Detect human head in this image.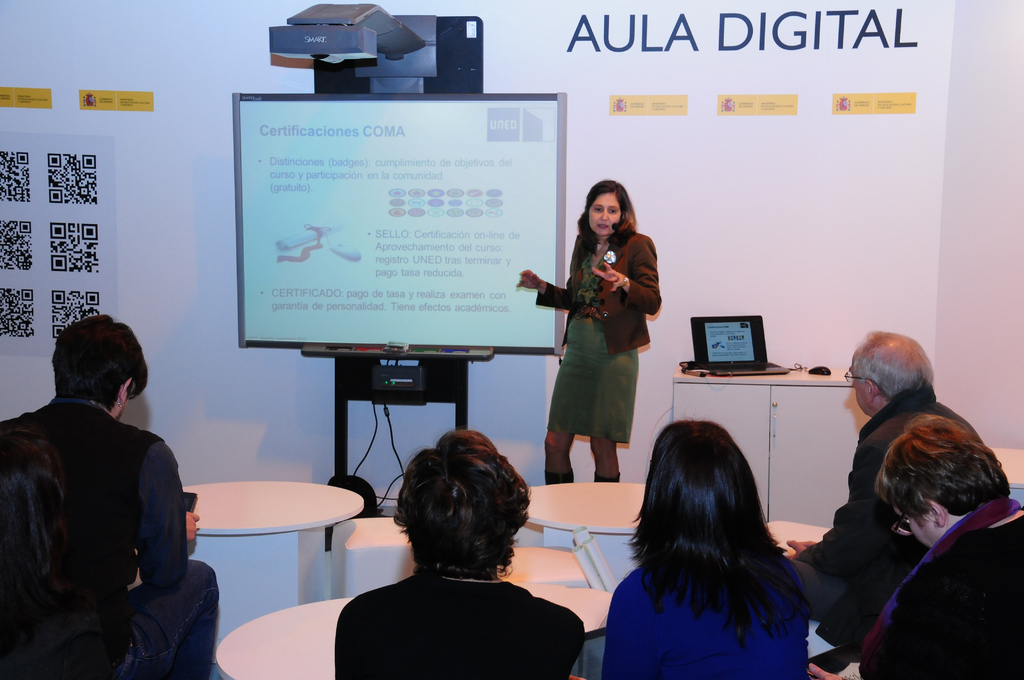
Detection: 573/175/636/239.
